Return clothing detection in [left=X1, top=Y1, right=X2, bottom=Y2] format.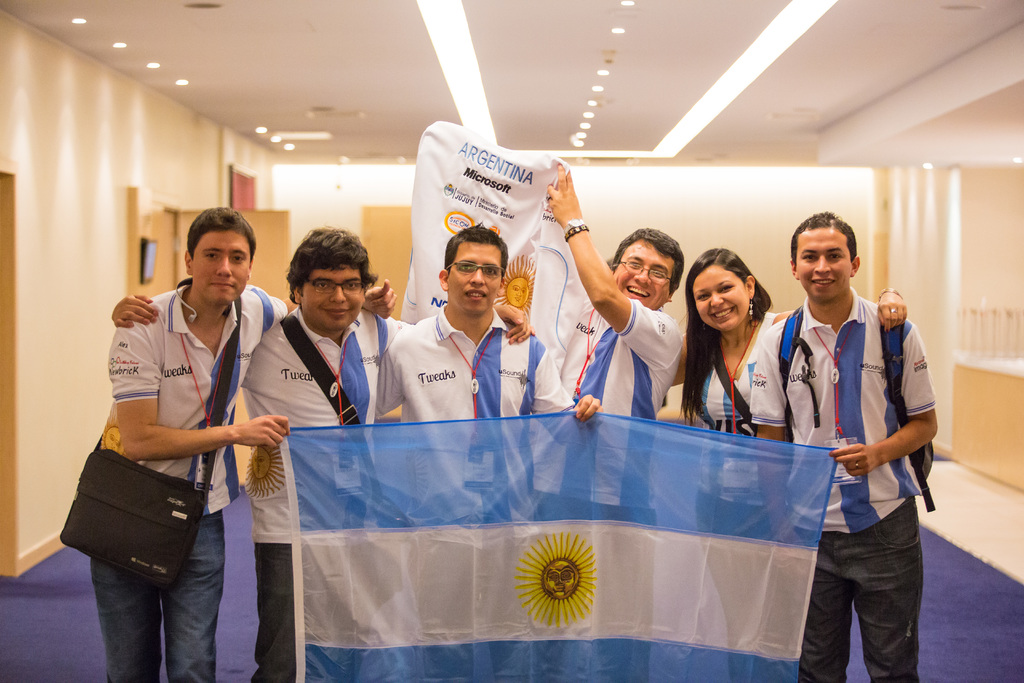
[left=781, top=267, right=935, bottom=652].
